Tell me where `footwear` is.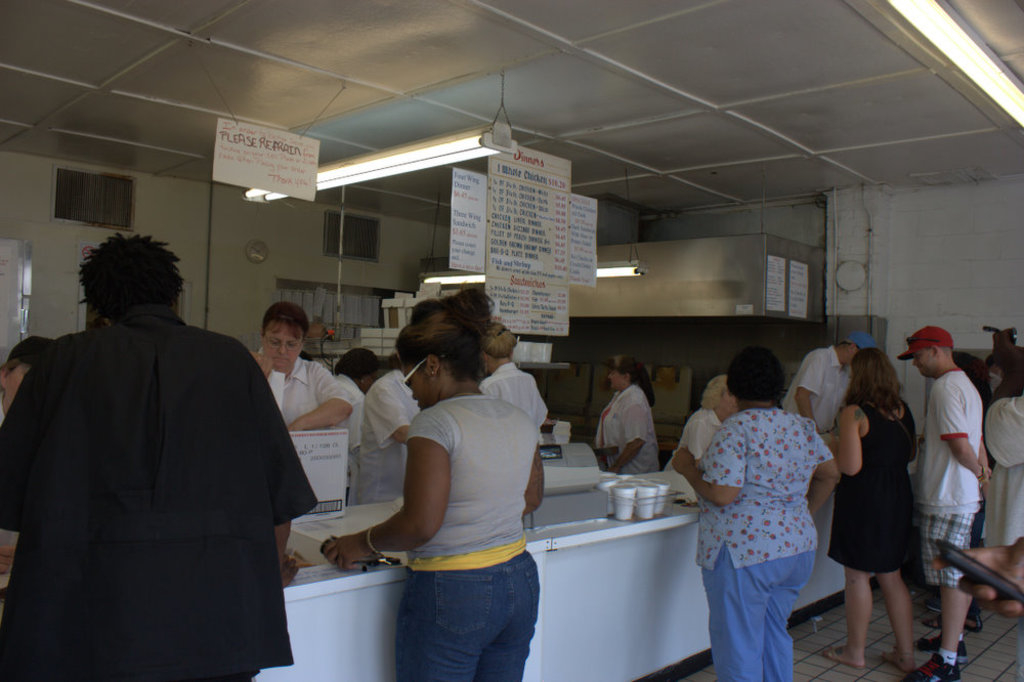
`footwear` is at box=[921, 636, 967, 659].
